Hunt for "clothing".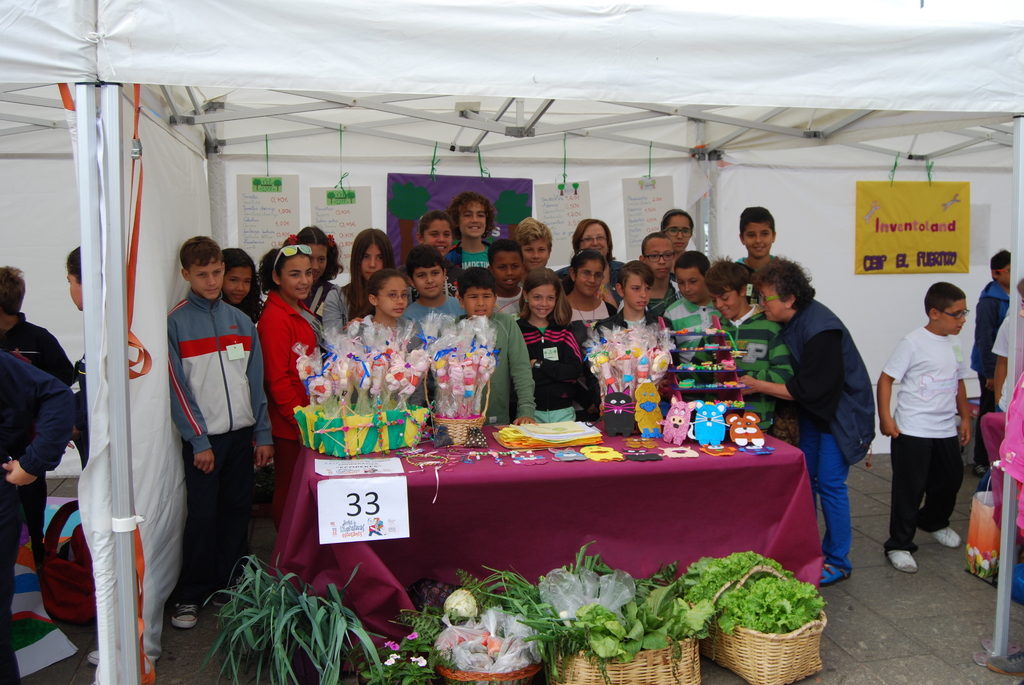
Hunted down at BBox(565, 298, 628, 335).
